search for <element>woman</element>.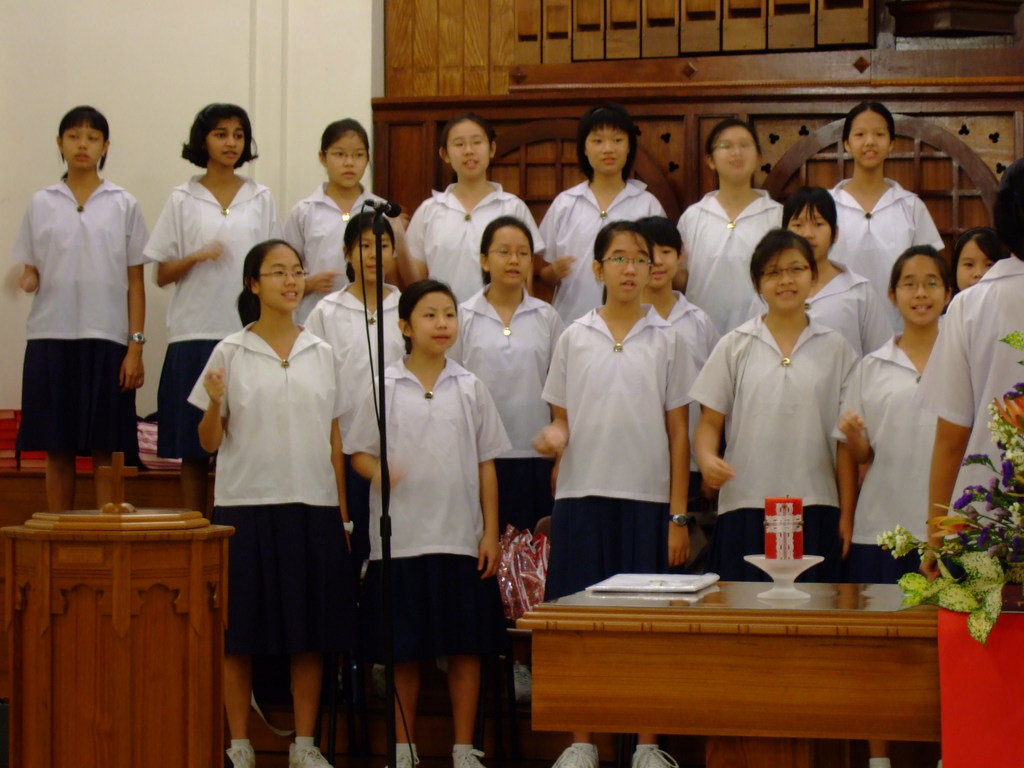
Found at [x1=192, y1=217, x2=357, y2=739].
